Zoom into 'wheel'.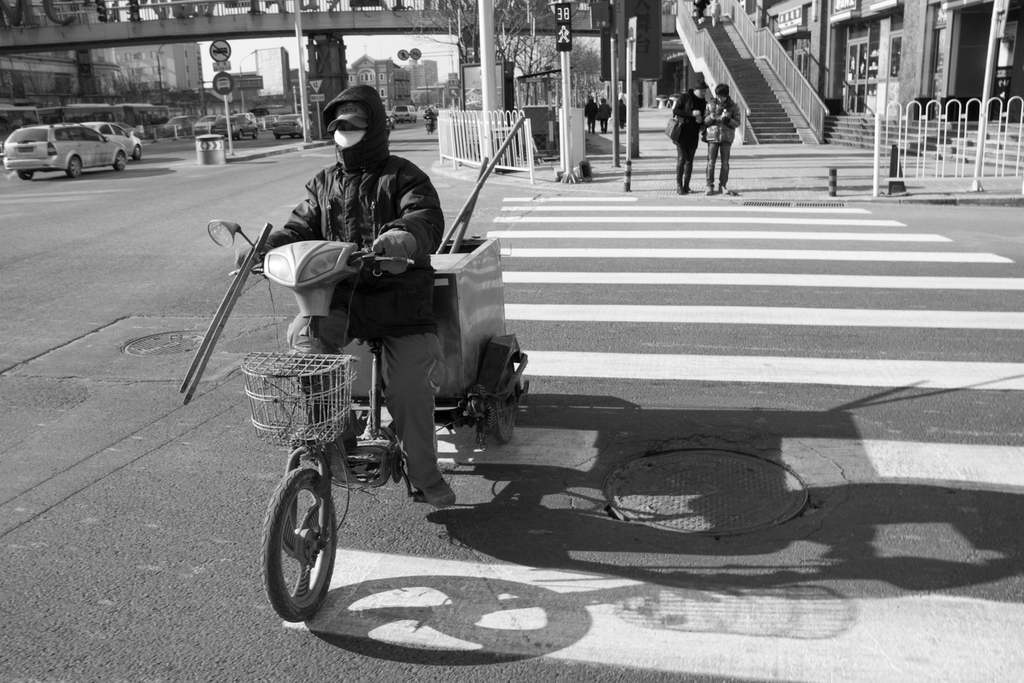
Zoom target: l=236, t=130, r=244, b=140.
